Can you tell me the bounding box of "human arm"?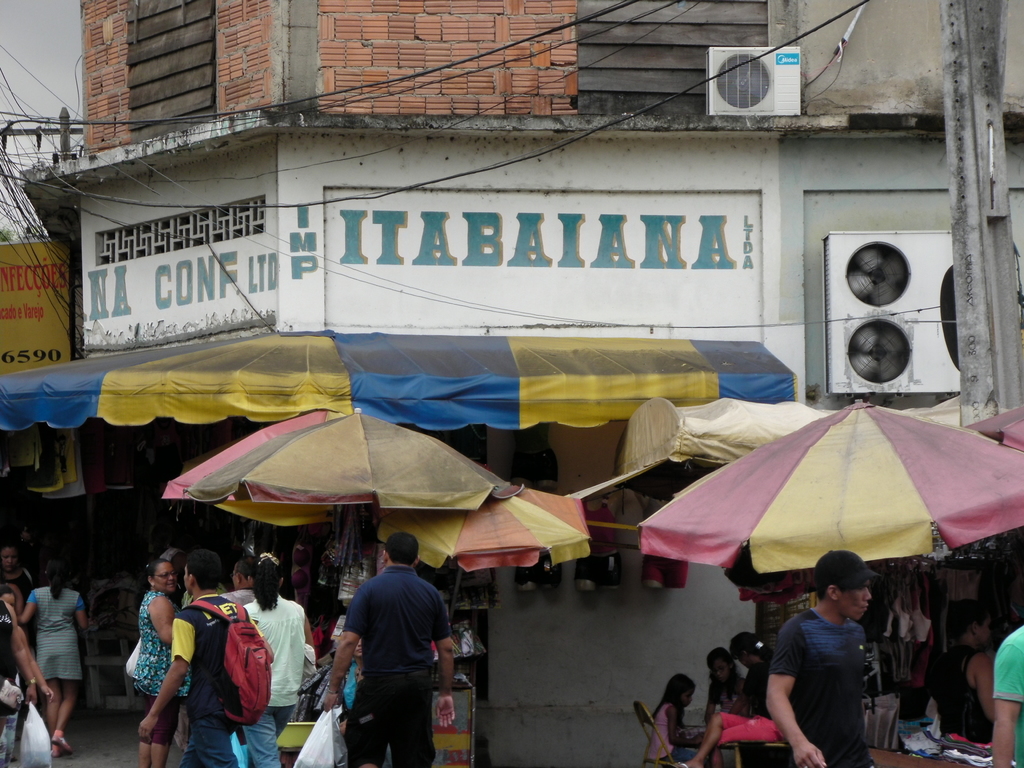
6:631:38:706.
